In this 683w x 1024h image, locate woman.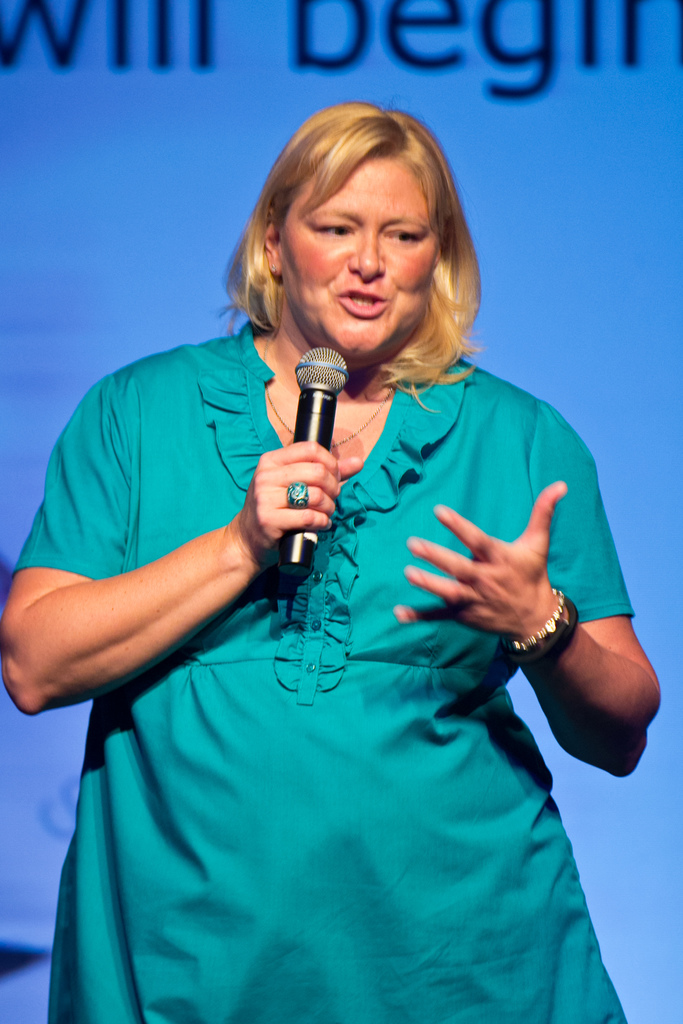
Bounding box: [left=0, top=99, right=668, bottom=1023].
